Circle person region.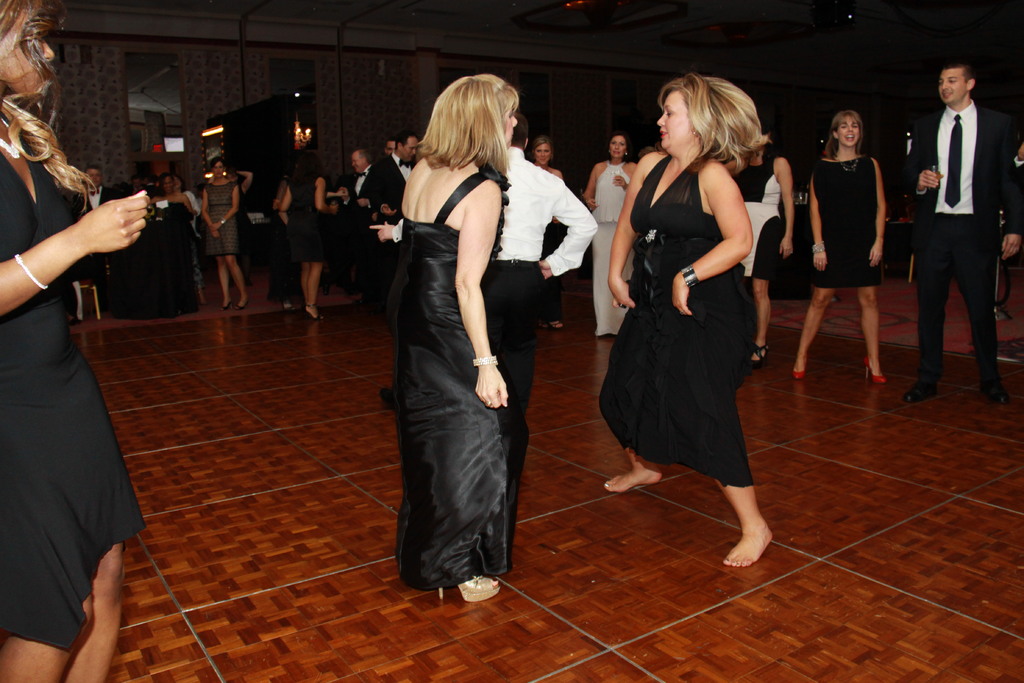
Region: (left=199, top=156, right=237, bottom=299).
